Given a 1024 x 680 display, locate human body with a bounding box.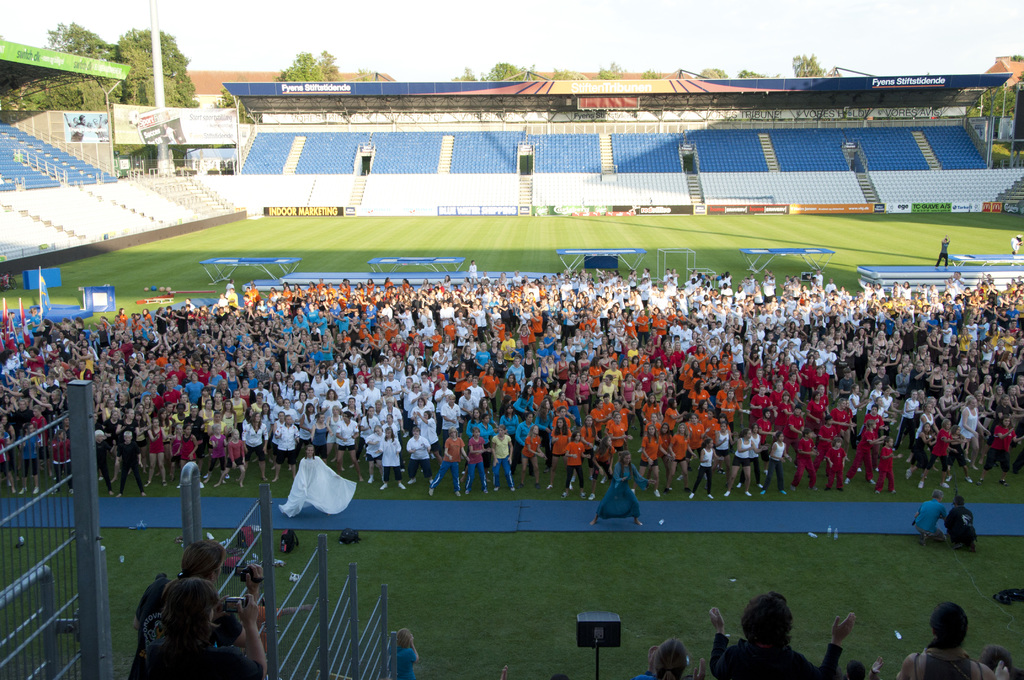
Located: bbox(422, 327, 437, 337).
